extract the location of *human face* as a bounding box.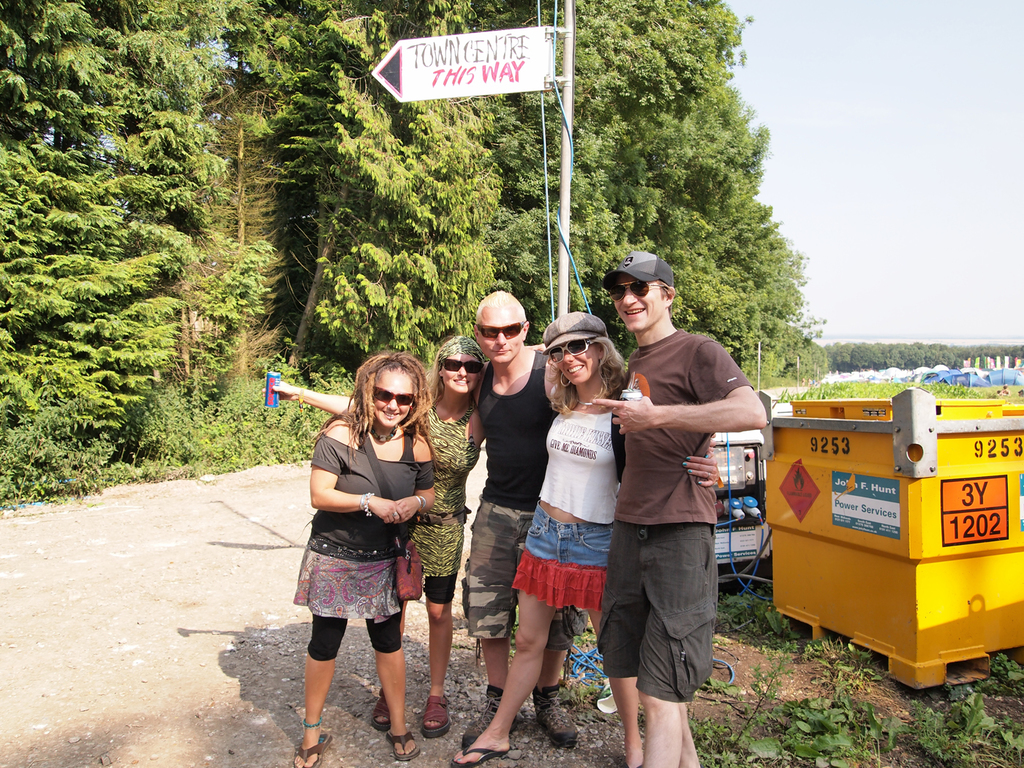
374:370:408:424.
